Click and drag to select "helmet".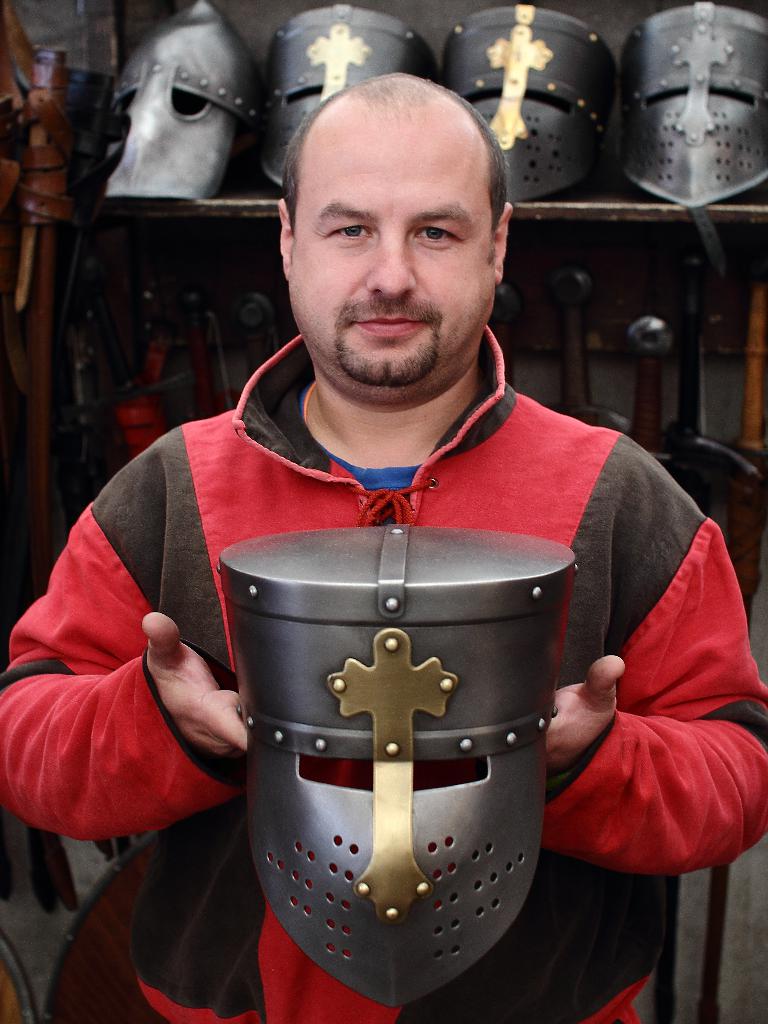
Selection: x1=627, y1=8, x2=767, y2=214.
